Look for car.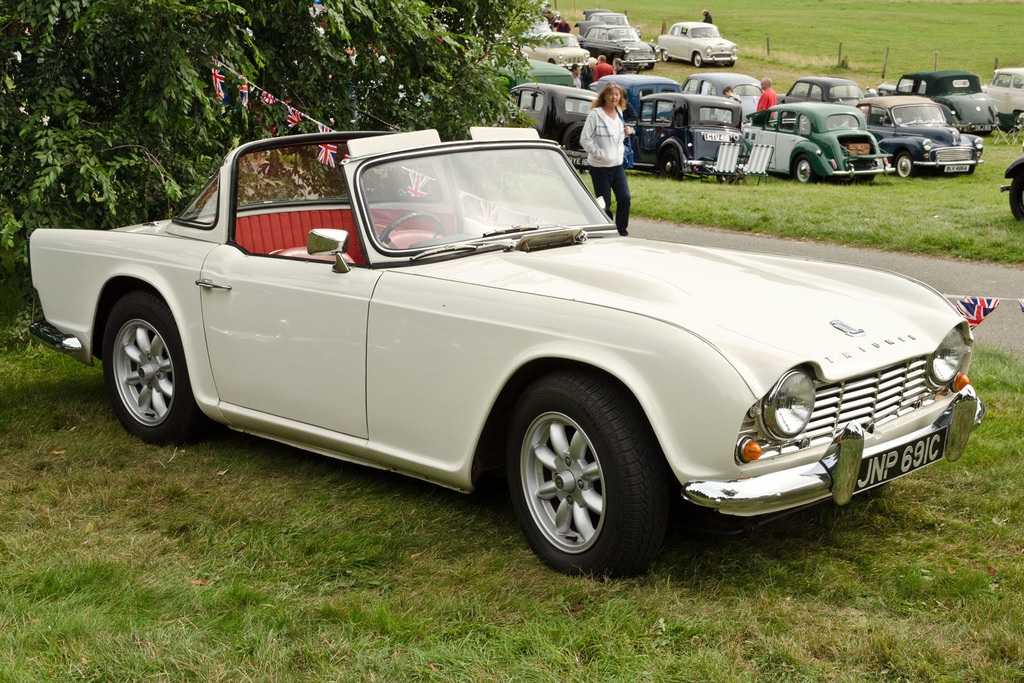
Found: [1001,143,1023,230].
